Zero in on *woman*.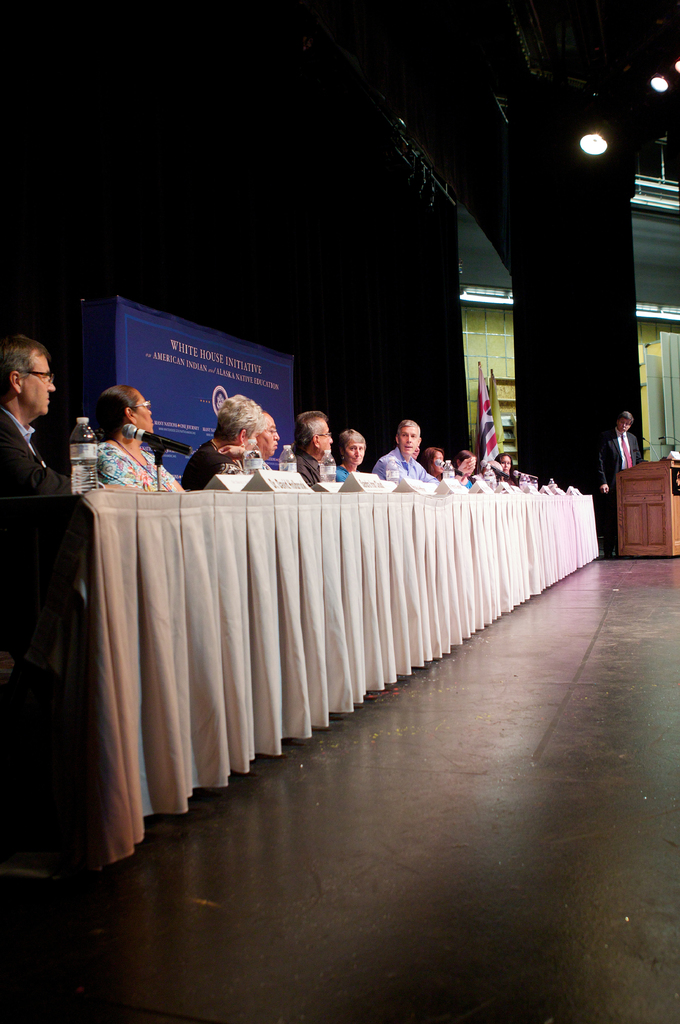
Zeroed in: crop(453, 452, 472, 480).
